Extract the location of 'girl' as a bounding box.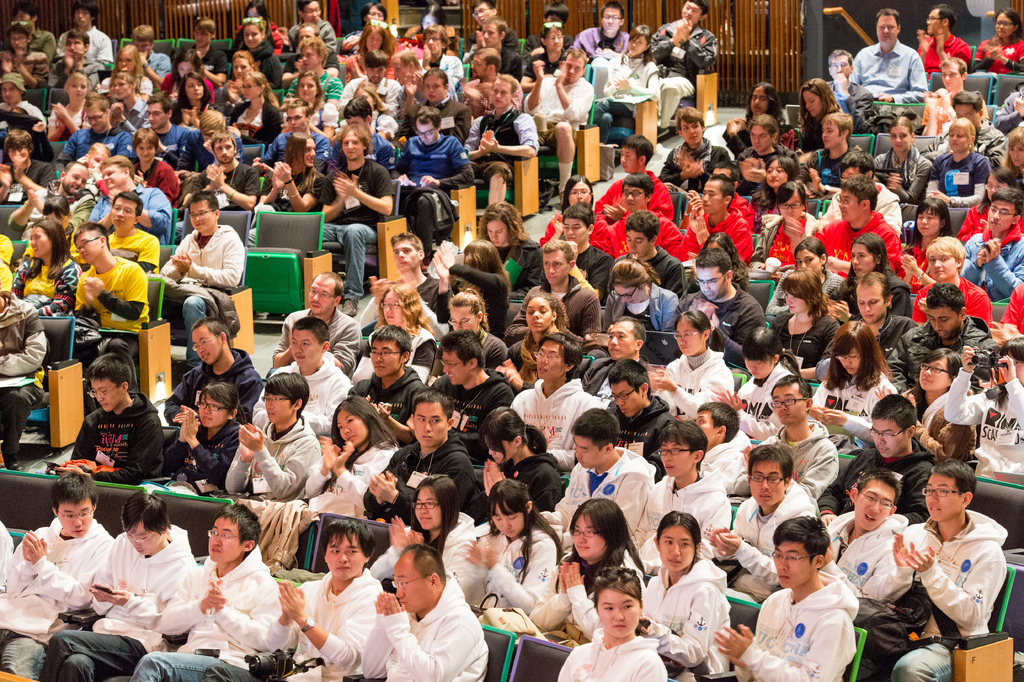
locate(766, 239, 844, 324).
